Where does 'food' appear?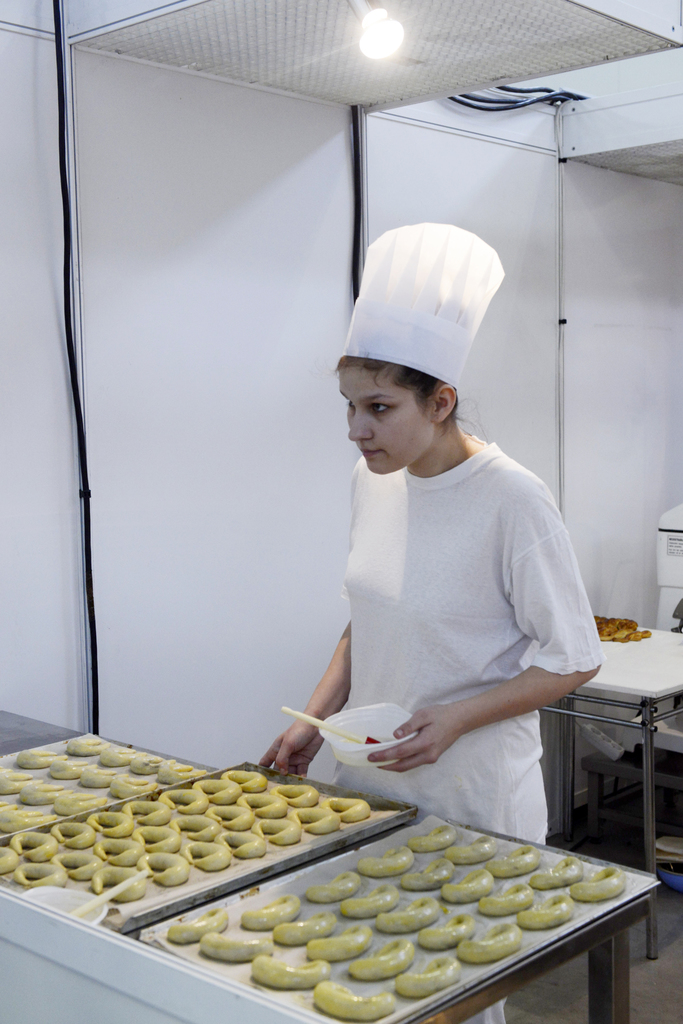
Appears at l=335, t=881, r=397, b=920.
